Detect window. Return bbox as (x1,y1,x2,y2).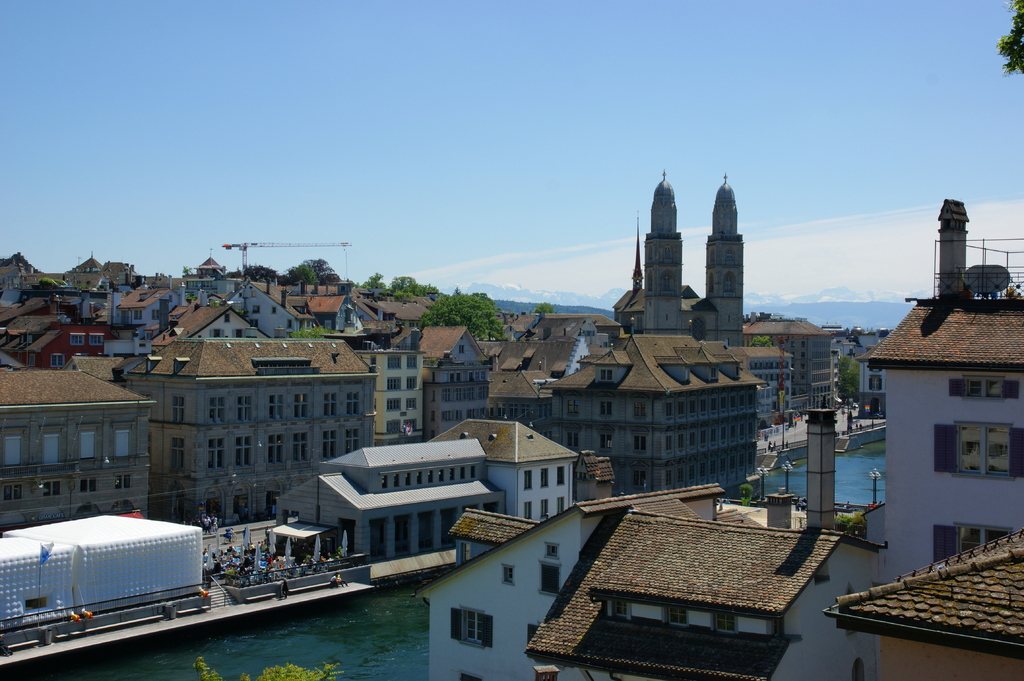
(440,387,453,399).
